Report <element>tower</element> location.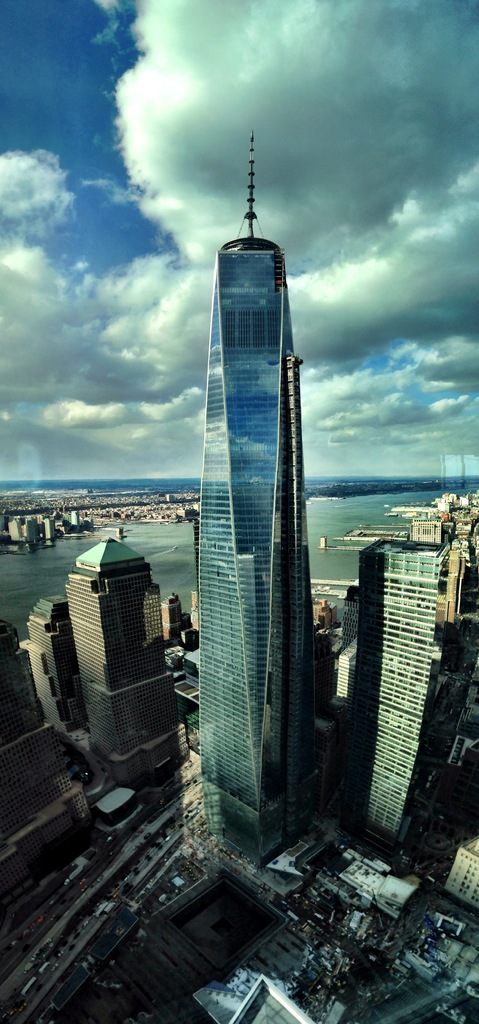
Report: <region>351, 536, 468, 862</region>.
